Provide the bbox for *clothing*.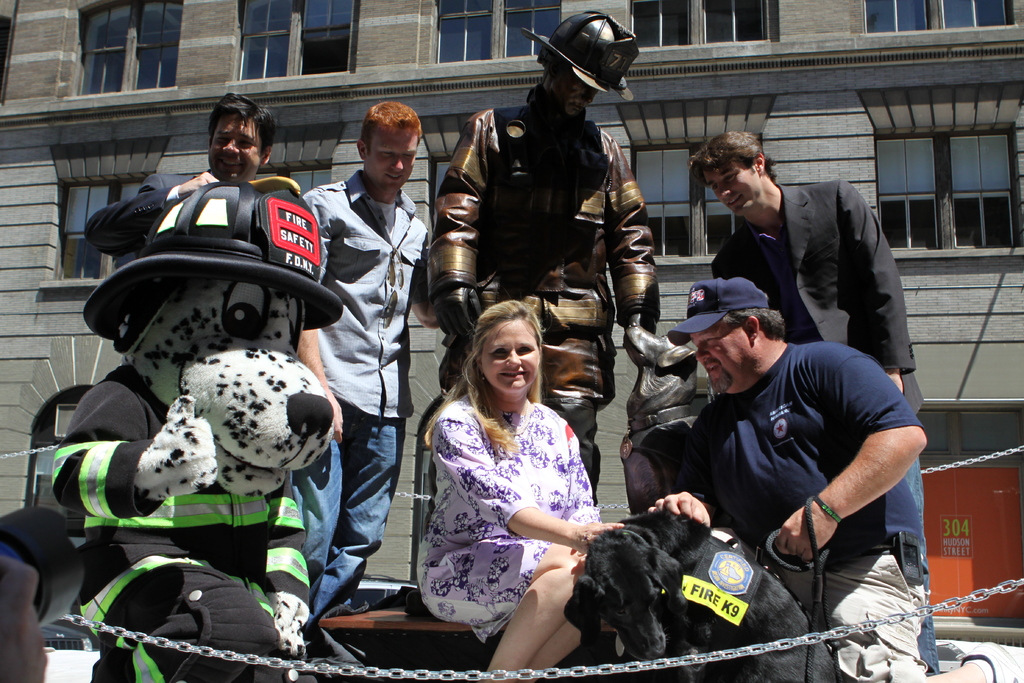
(303, 173, 434, 635).
